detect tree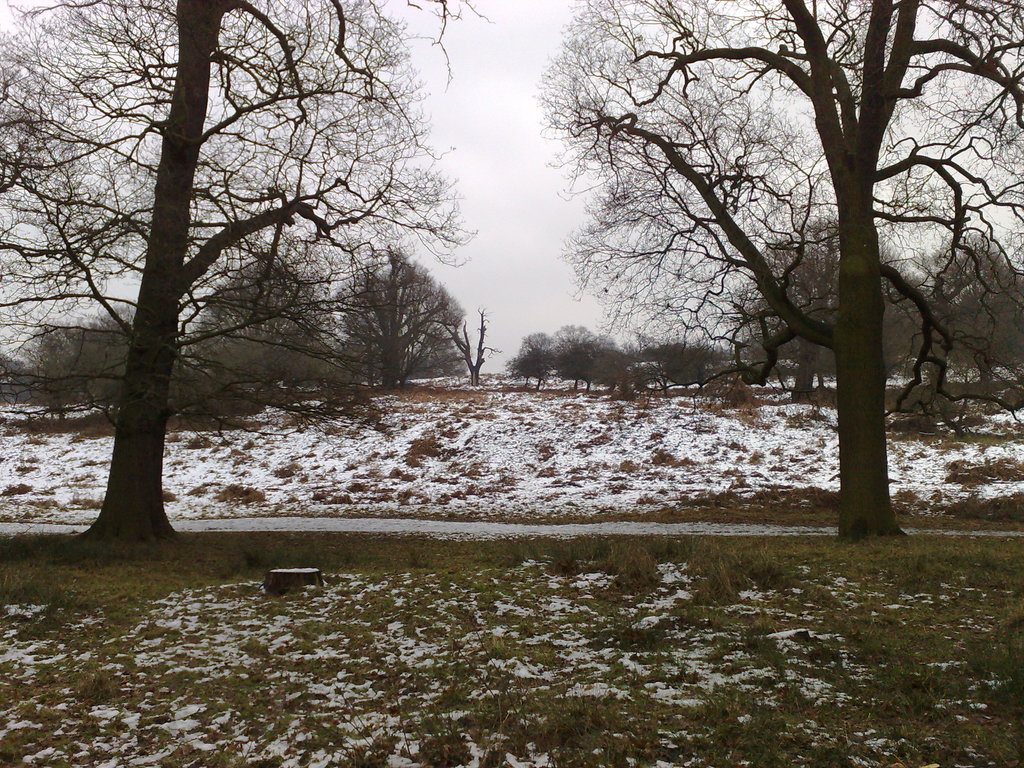
[448,305,502,390]
